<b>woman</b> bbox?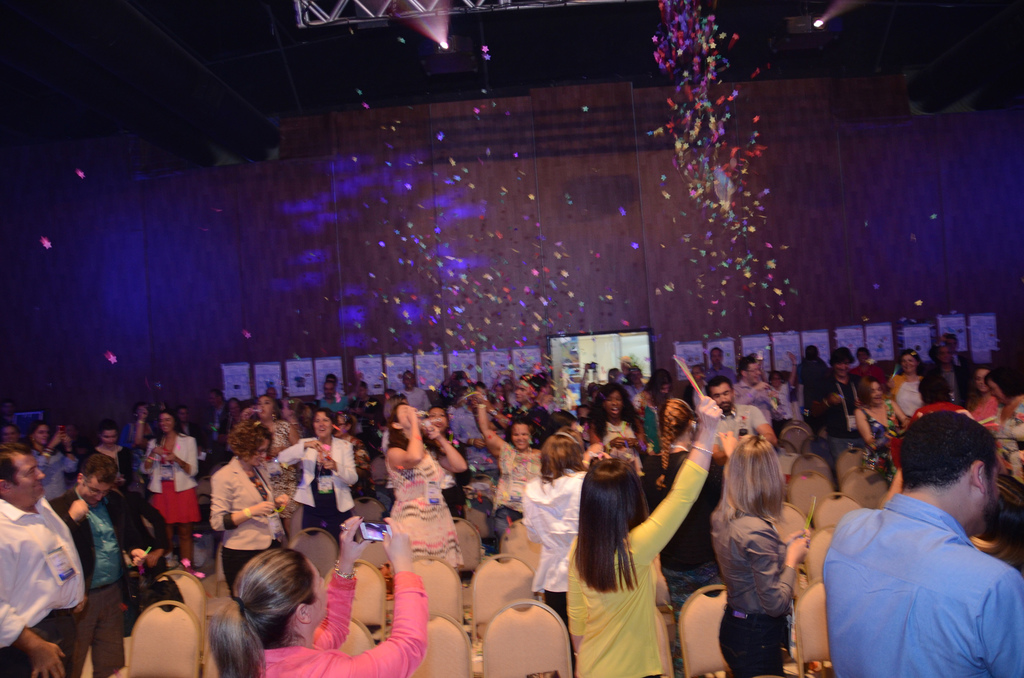
(273,400,366,545)
